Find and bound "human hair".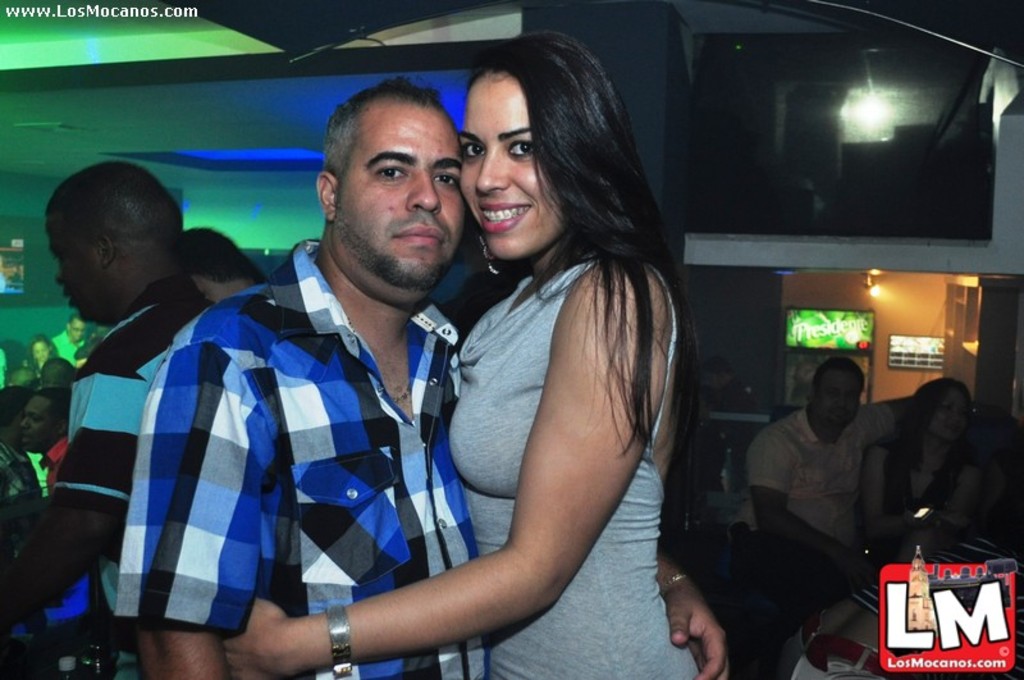
Bound: pyautogui.locateOnScreen(813, 356, 864, 392).
